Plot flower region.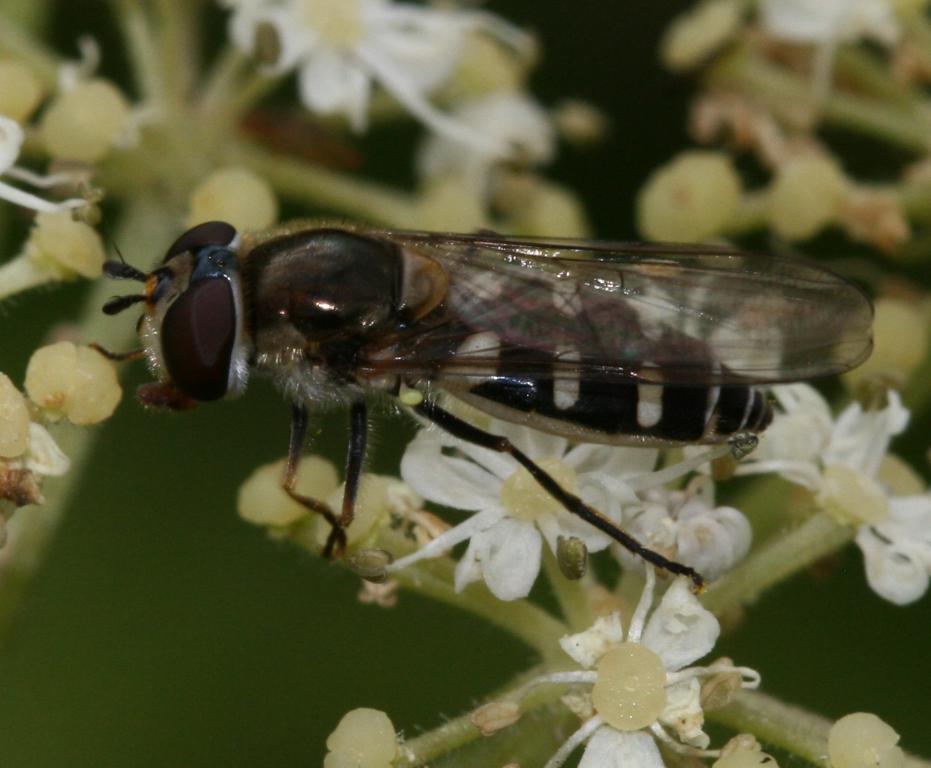
Plotted at <bbox>482, 561, 757, 758</bbox>.
